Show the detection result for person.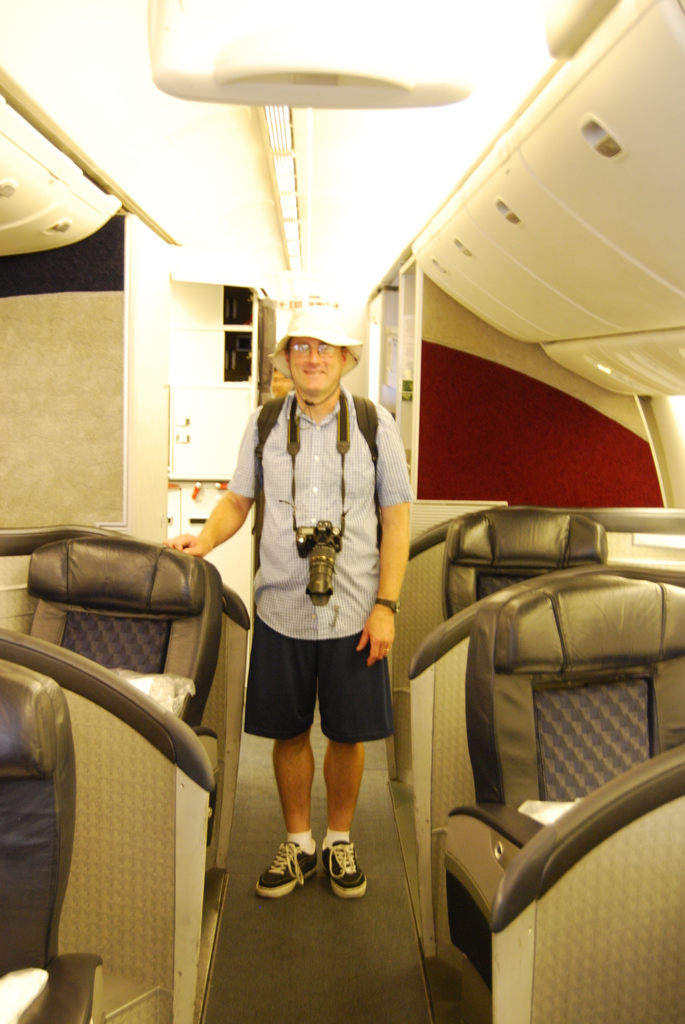
(200,252,421,956).
